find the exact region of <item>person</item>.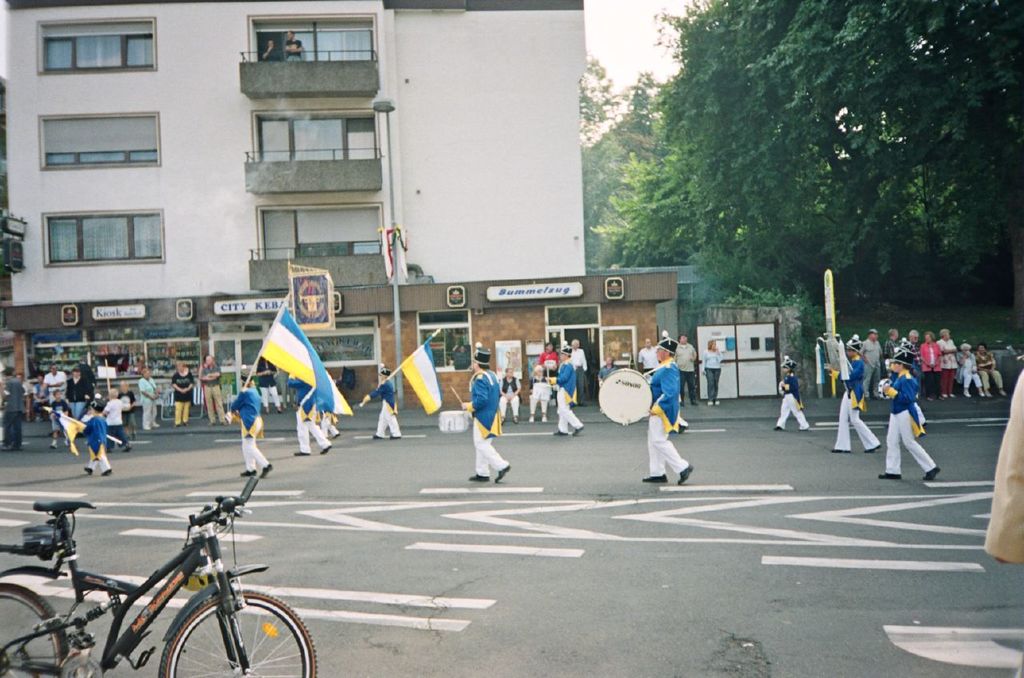
Exact region: pyautogui.locateOnScreen(171, 360, 198, 427).
